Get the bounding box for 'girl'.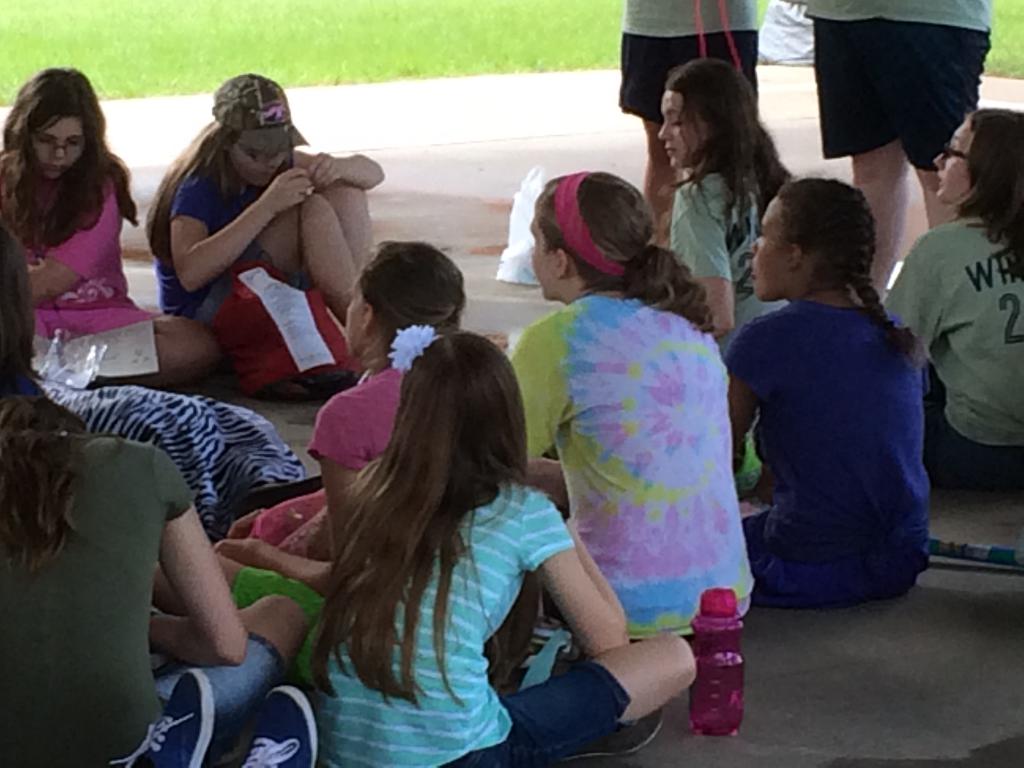
x1=148, y1=77, x2=387, y2=319.
